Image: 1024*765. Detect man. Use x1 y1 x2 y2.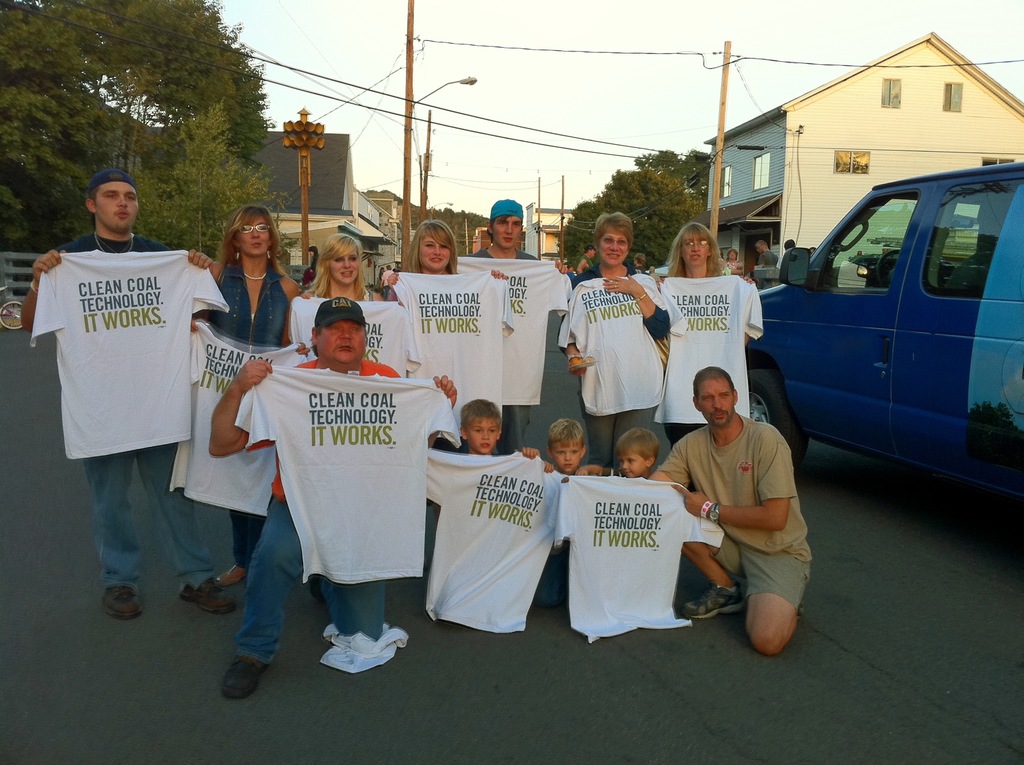
579 248 595 271.
